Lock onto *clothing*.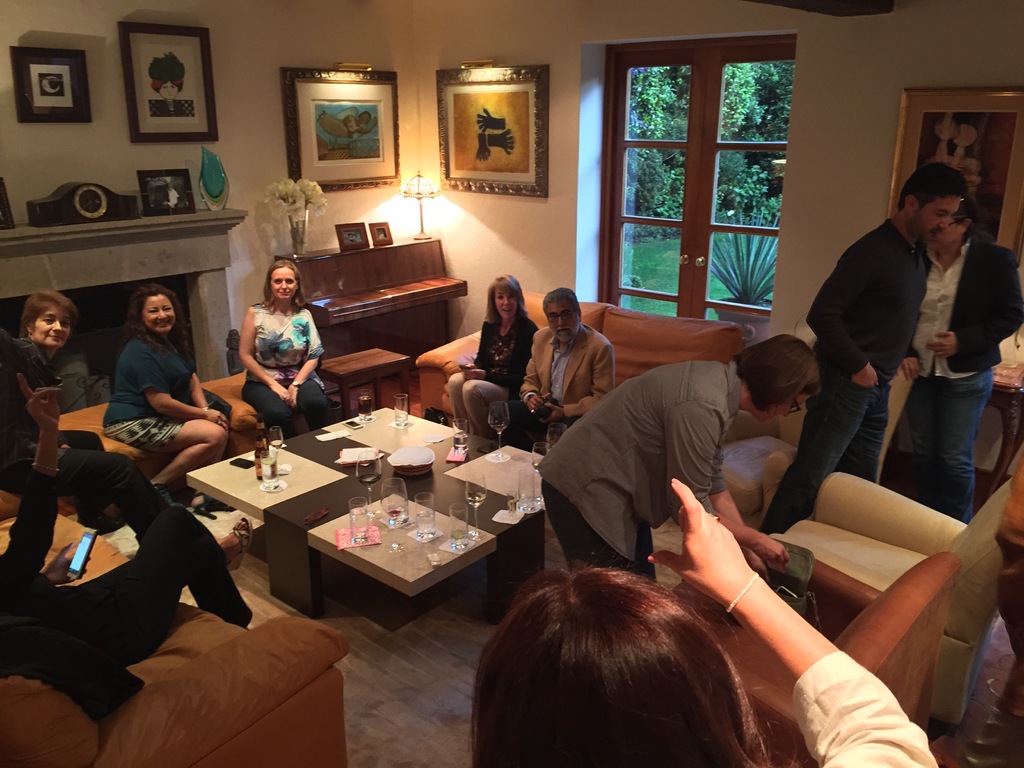
Locked: <box>104,330,200,451</box>.
